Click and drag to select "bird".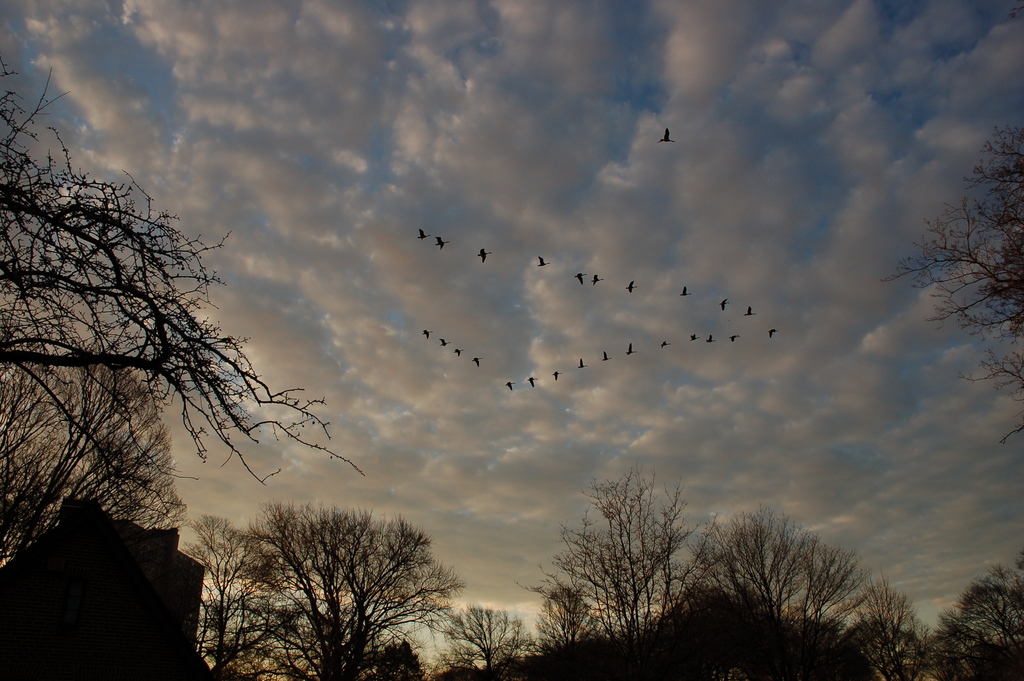
Selection: pyautogui.locateOnScreen(550, 372, 564, 380).
